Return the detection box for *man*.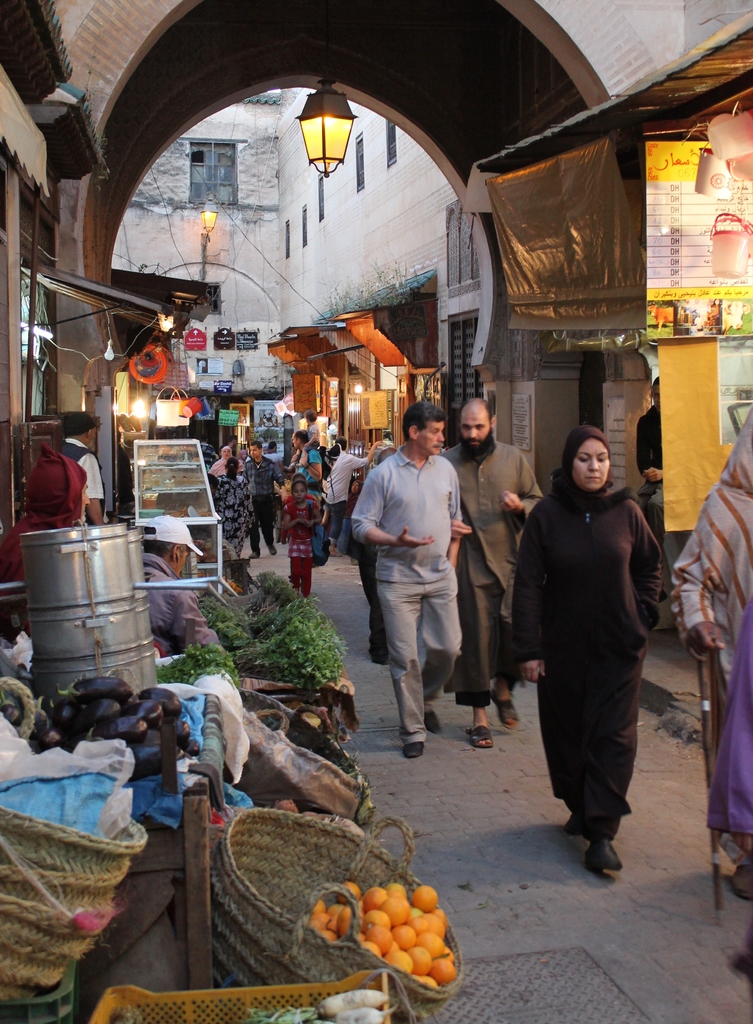
bbox=[436, 399, 546, 748].
